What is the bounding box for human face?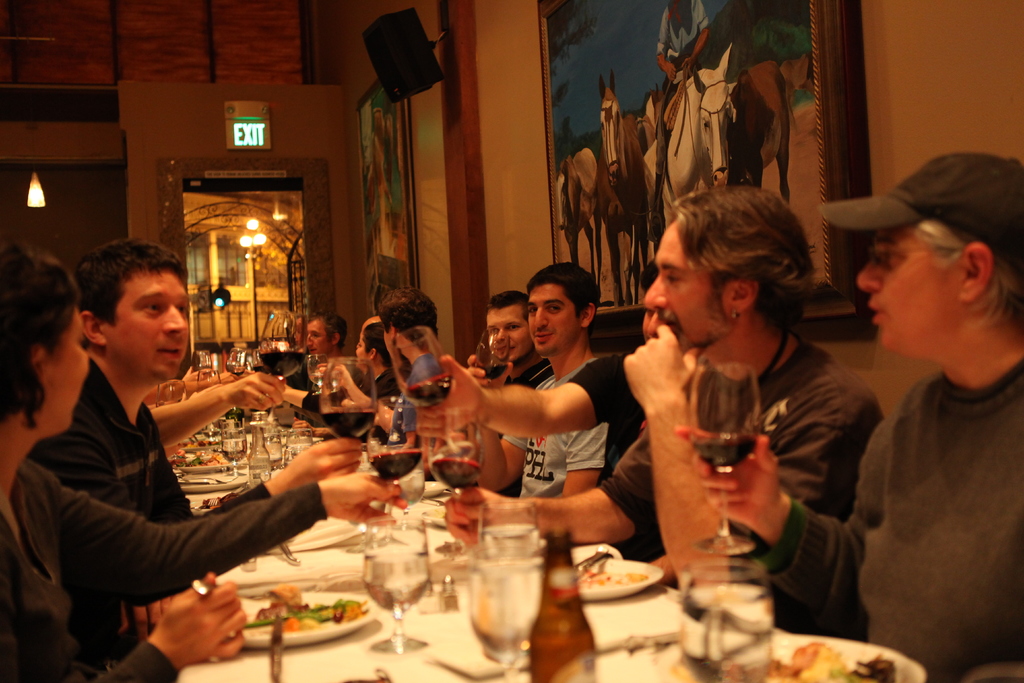
x1=114 y1=269 x2=190 y2=375.
